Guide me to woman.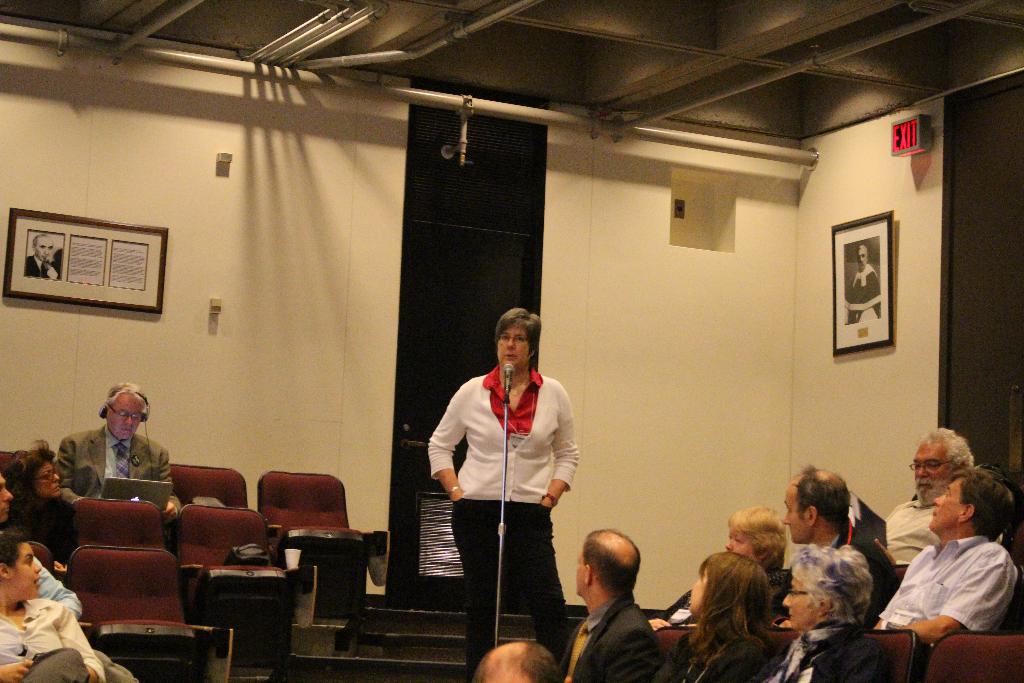
Guidance: 778, 551, 886, 682.
